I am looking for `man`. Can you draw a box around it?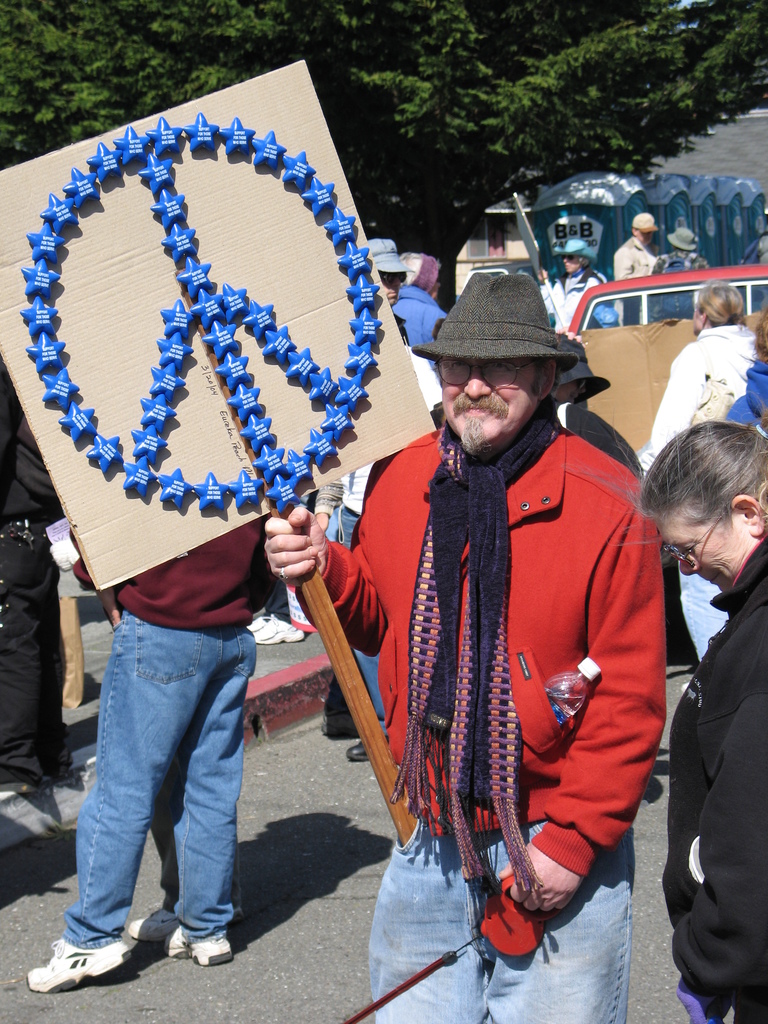
Sure, the bounding box is [611,207,657,283].
